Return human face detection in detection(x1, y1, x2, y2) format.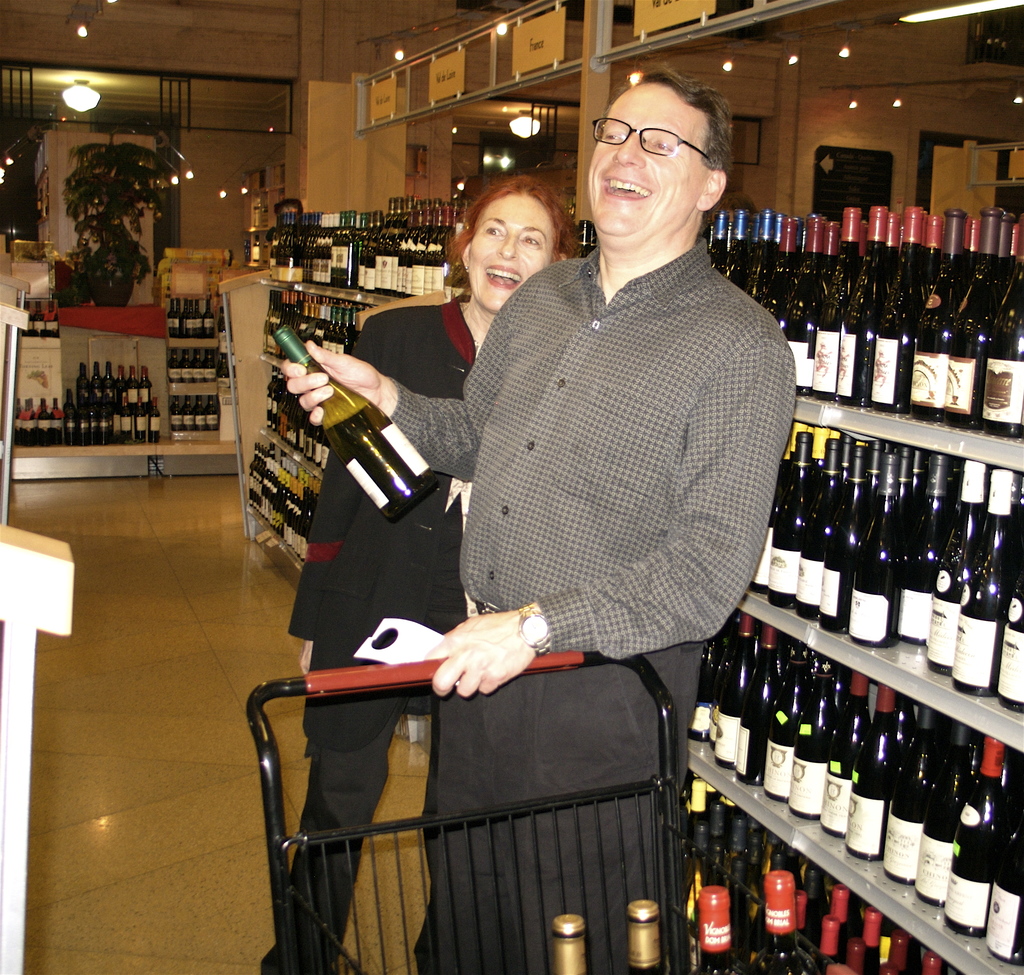
detection(466, 199, 547, 309).
